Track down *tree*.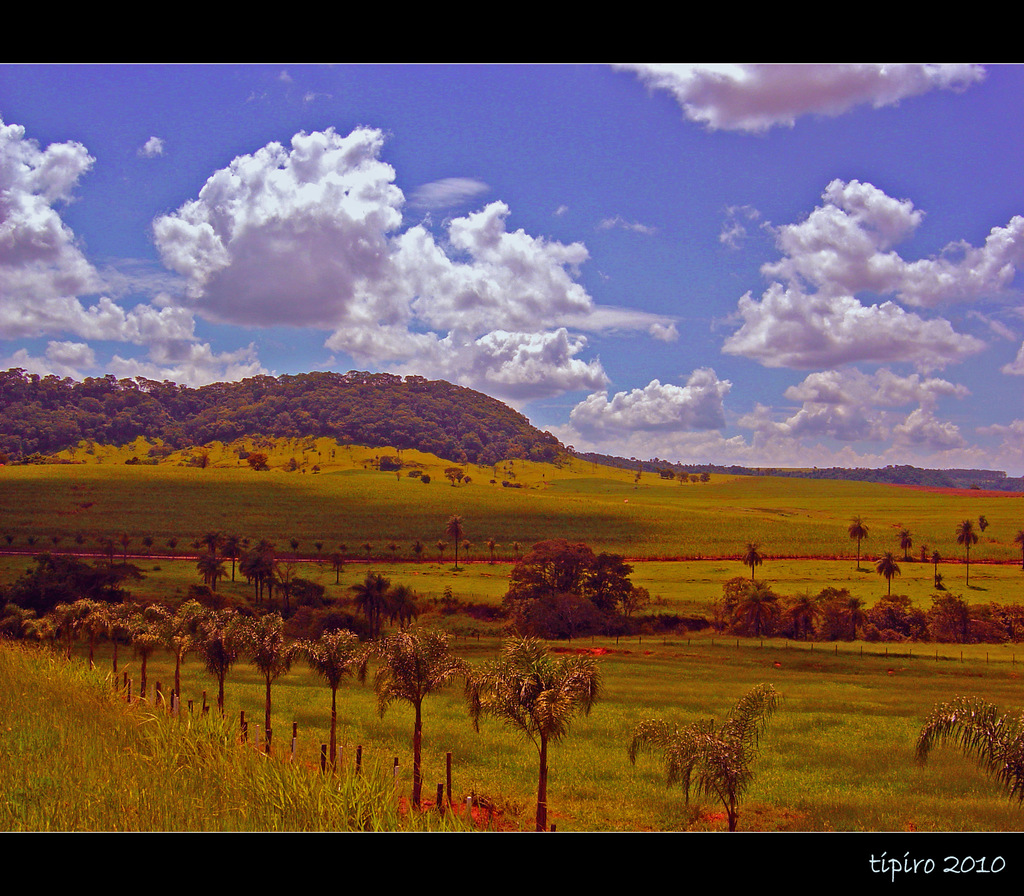
Tracked to crop(286, 537, 309, 552).
